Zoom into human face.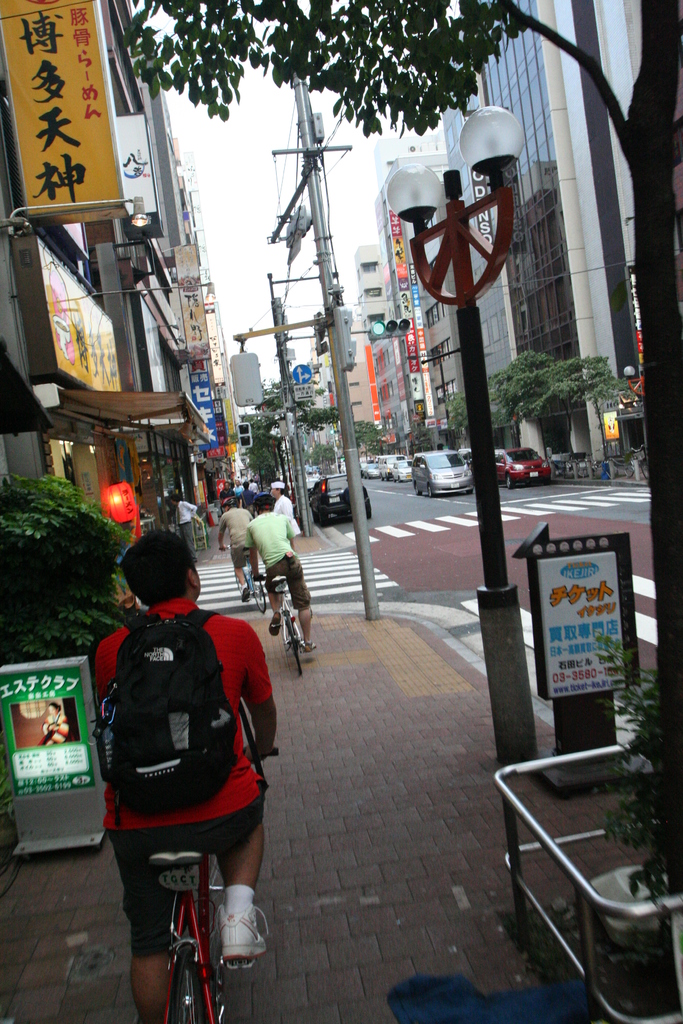
Zoom target: Rect(269, 488, 280, 500).
